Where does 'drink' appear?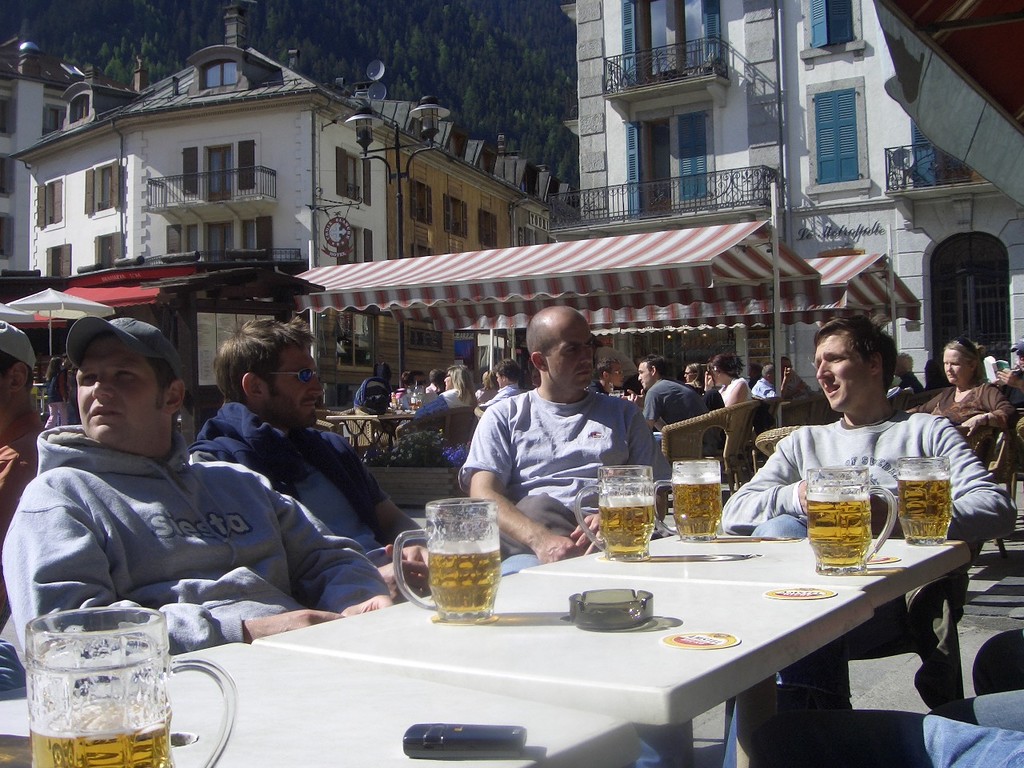
Appears at bbox(670, 479, 721, 533).
